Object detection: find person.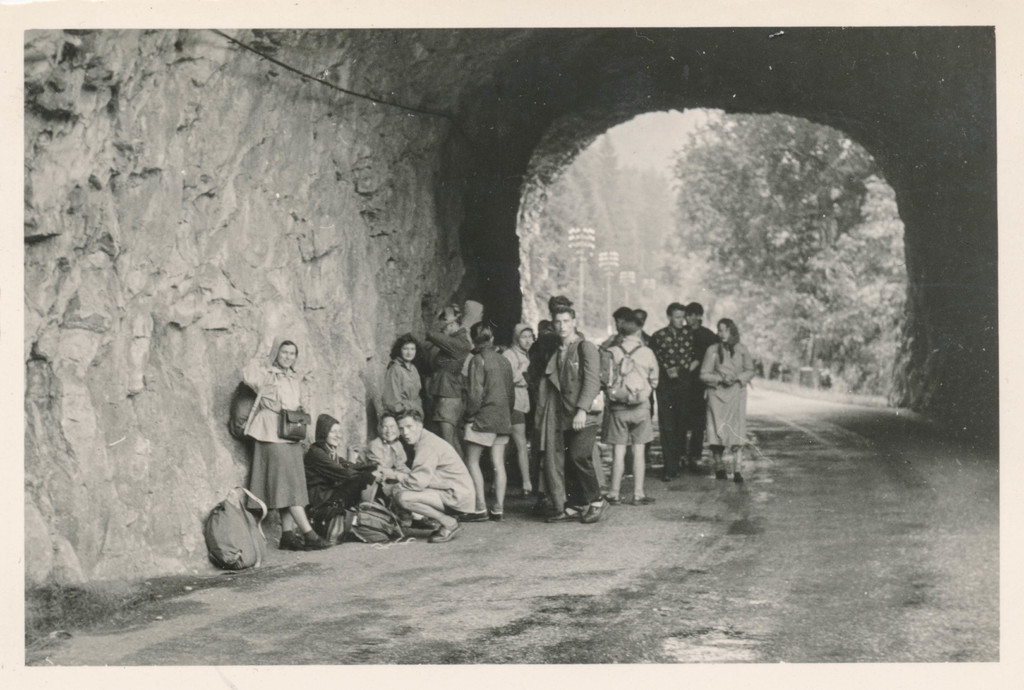
bbox=(420, 304, 471, 454).
